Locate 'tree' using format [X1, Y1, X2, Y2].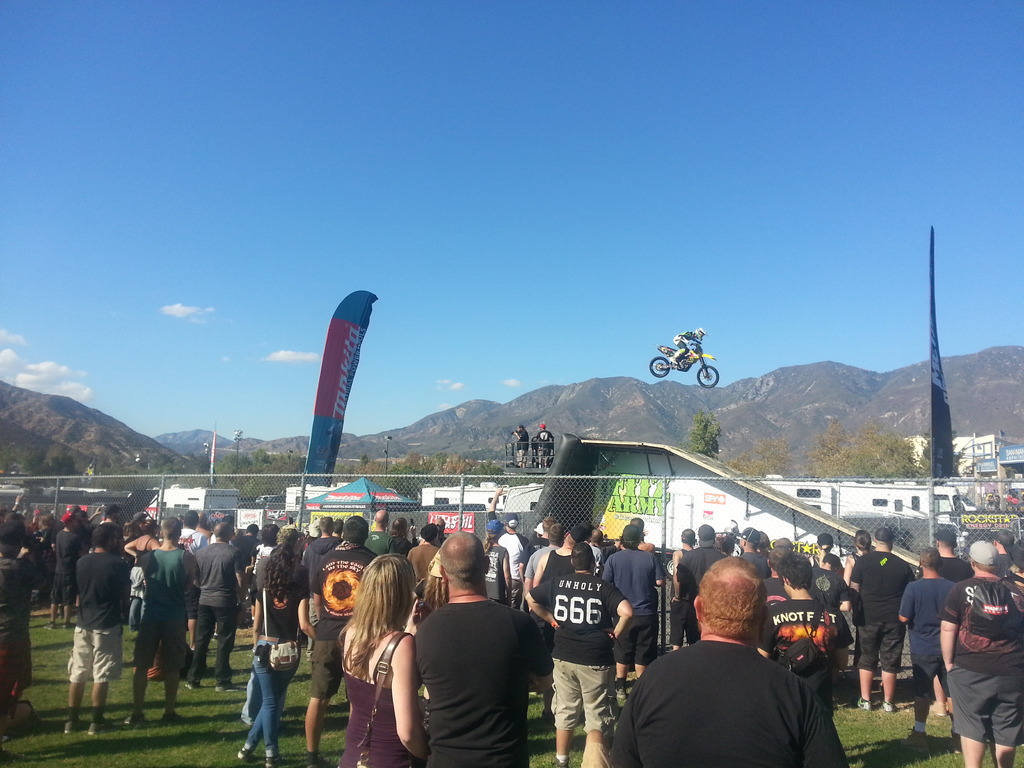
[726, 428, 802, 483].
